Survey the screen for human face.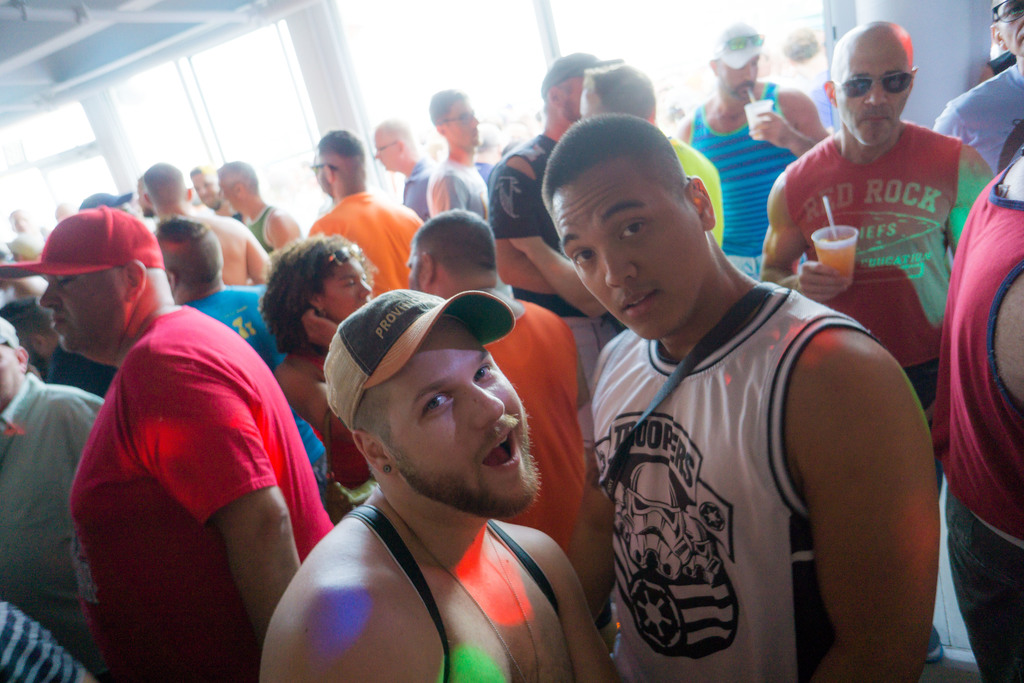
Survey found: l=716, t=54, r=759, b=105.
